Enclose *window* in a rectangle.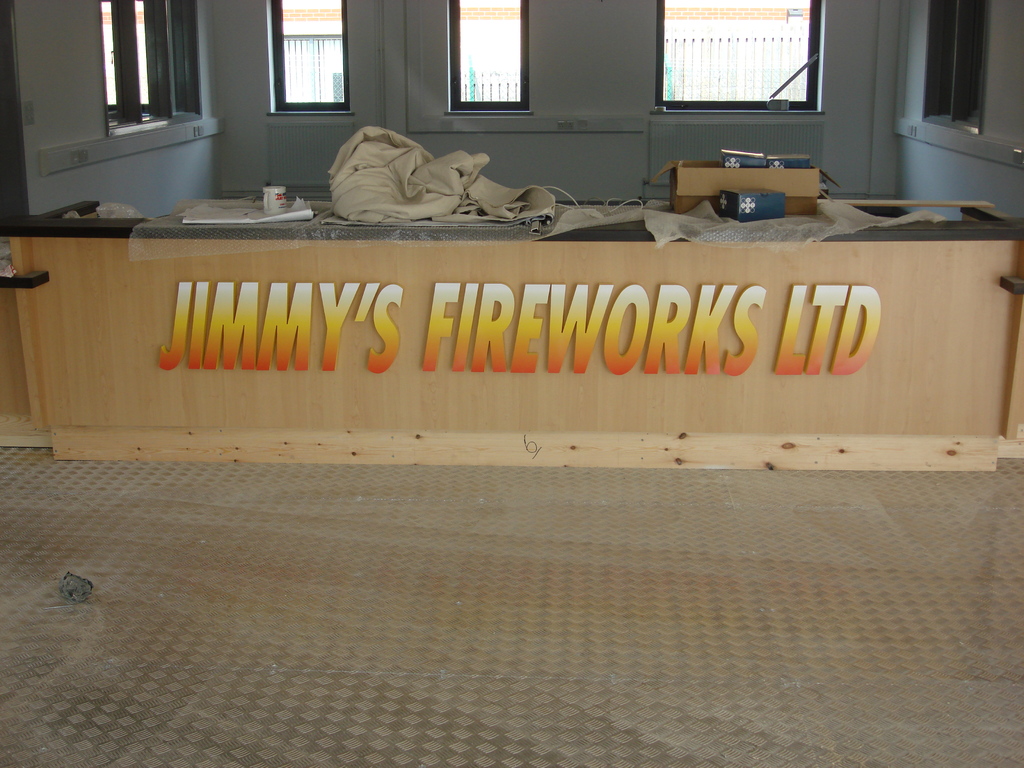
659,0,817,111.
